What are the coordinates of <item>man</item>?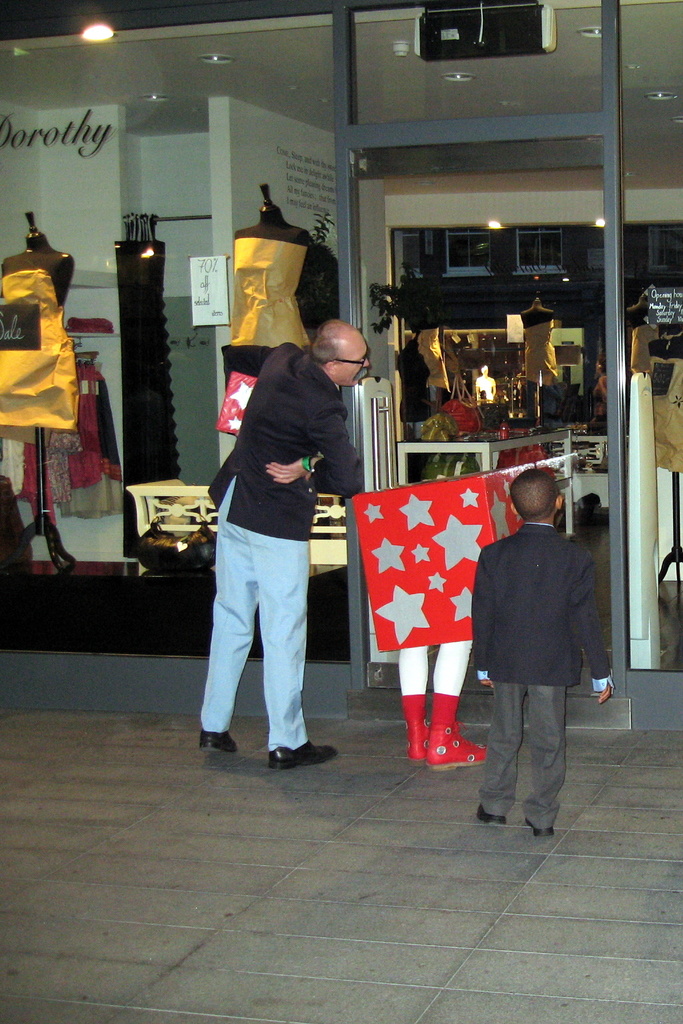
{"left": 195, "top": 301, "right": 360, "bottom": 771}.
